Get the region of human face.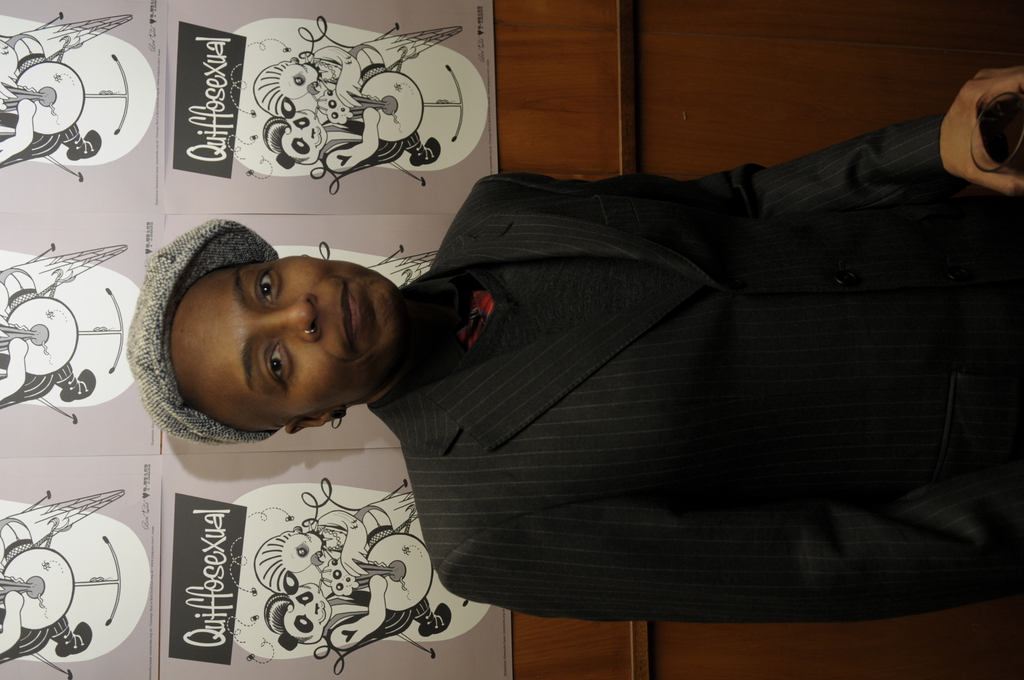
(171, 252, 396, 432).
